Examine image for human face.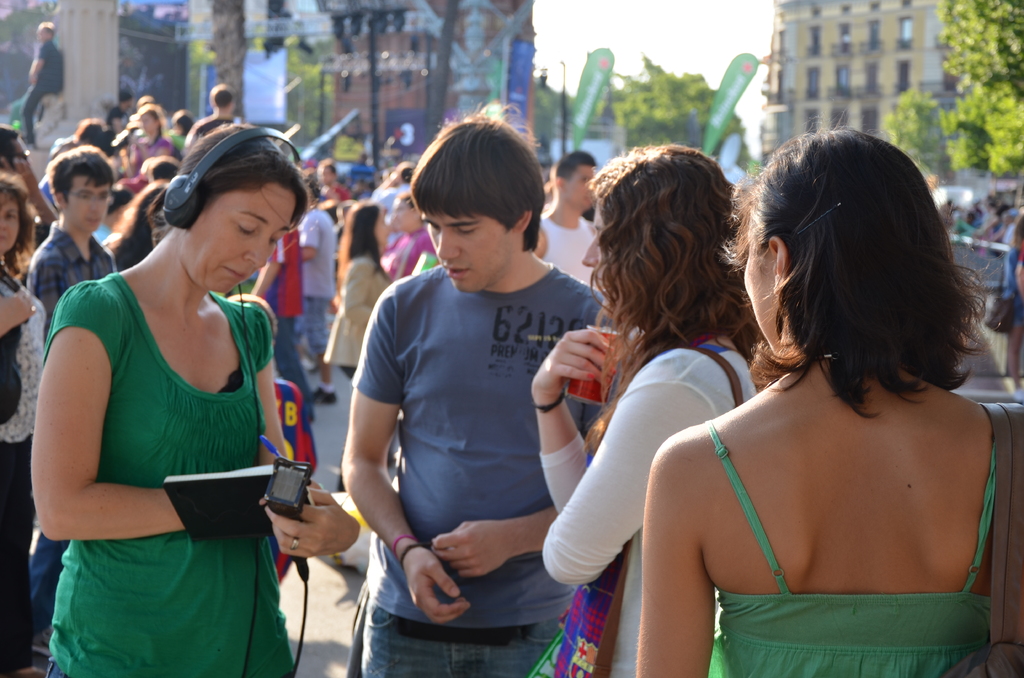
Examination result: locate(199, 185, 286, 298).
